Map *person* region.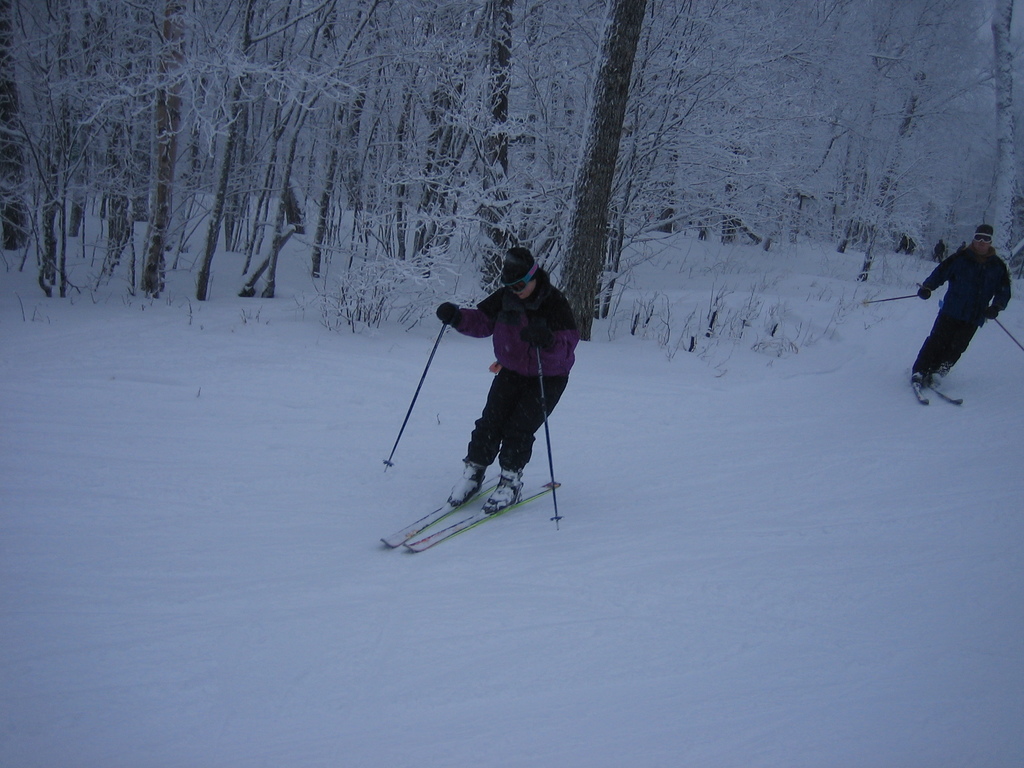
Mapped to rect(911, 225, 1012, 384).
